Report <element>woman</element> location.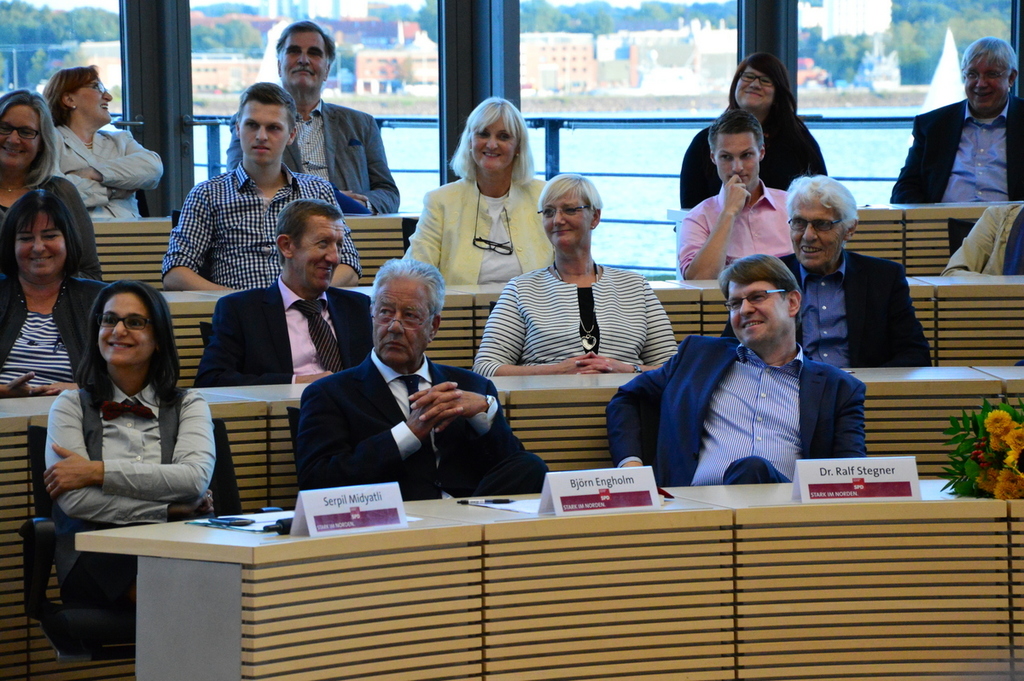
Report: x1=0 y1=188 x2=117 y2=394.
